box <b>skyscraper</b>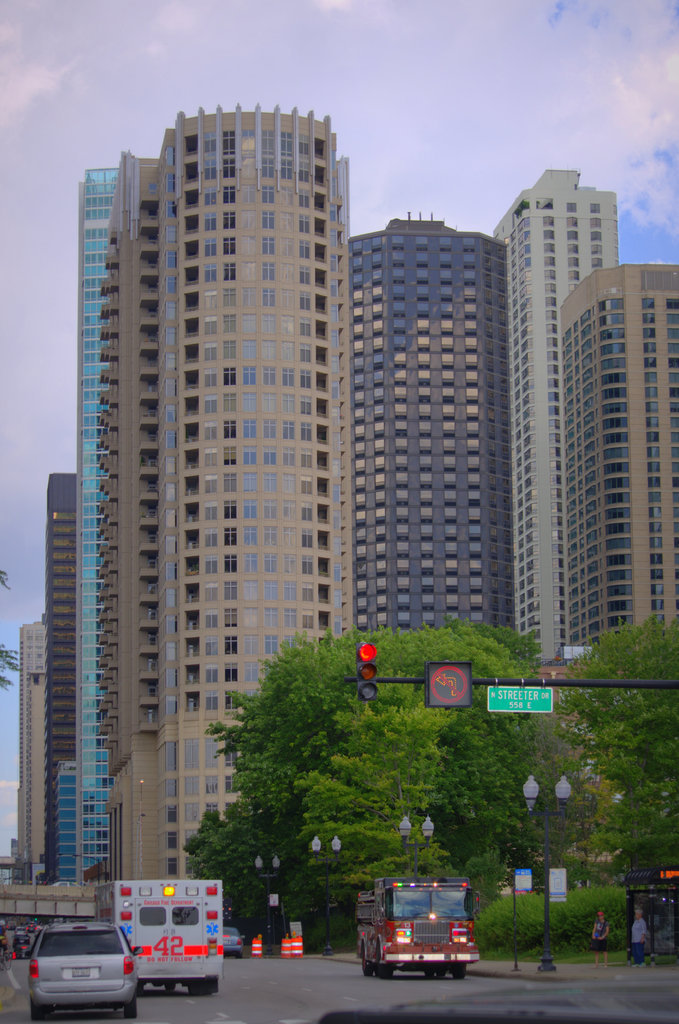
locate(93, 97, 618, 921)
